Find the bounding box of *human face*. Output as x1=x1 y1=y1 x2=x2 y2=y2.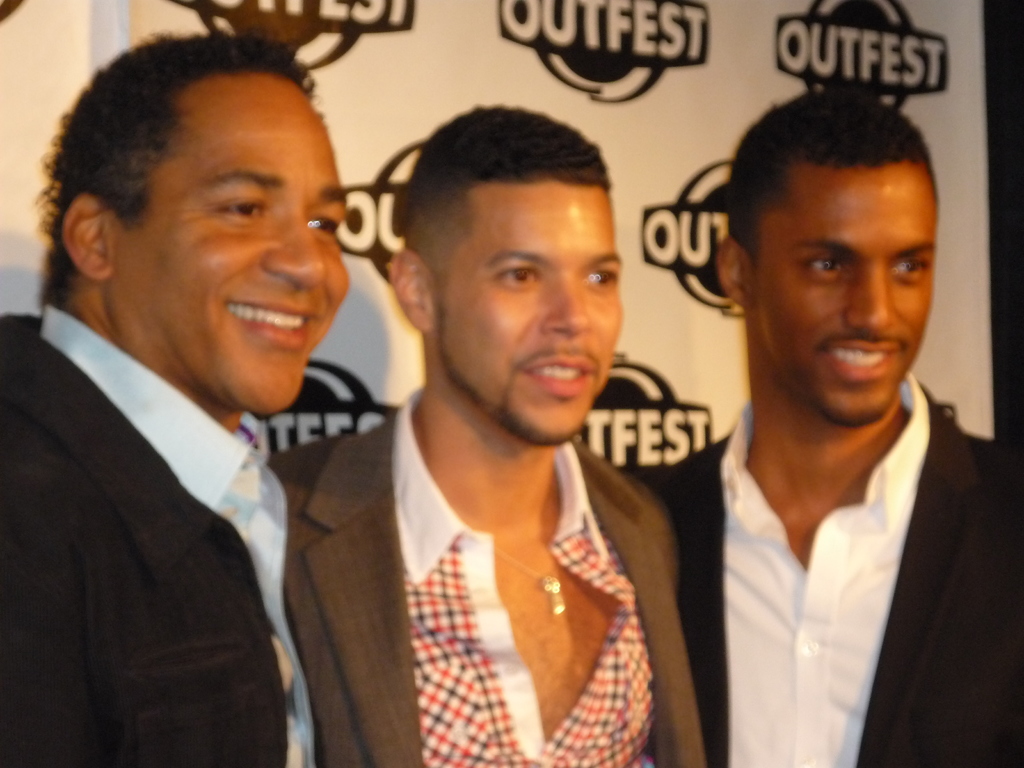
x1=113 y1=70 x2=350 y2=422.
